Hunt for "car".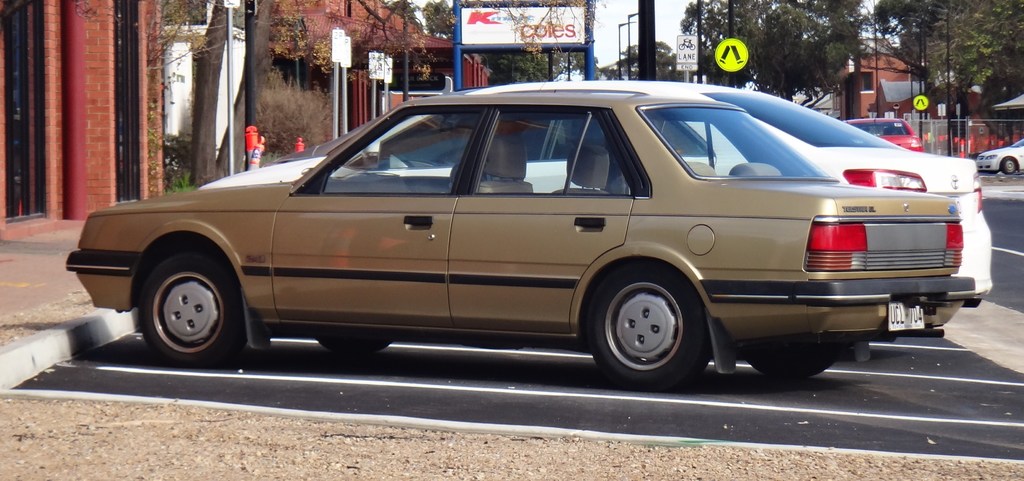
Hunted down at region(977, 137, 1023, 175).
